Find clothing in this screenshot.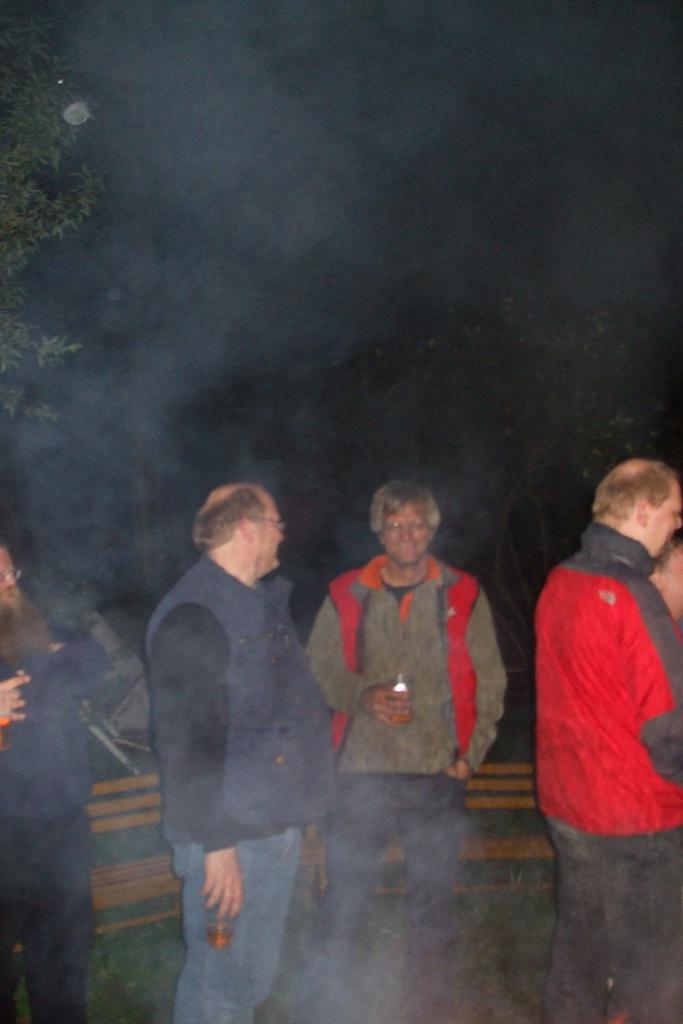
The bounding box for clothing is locate(147, 552, 322, 1015).
